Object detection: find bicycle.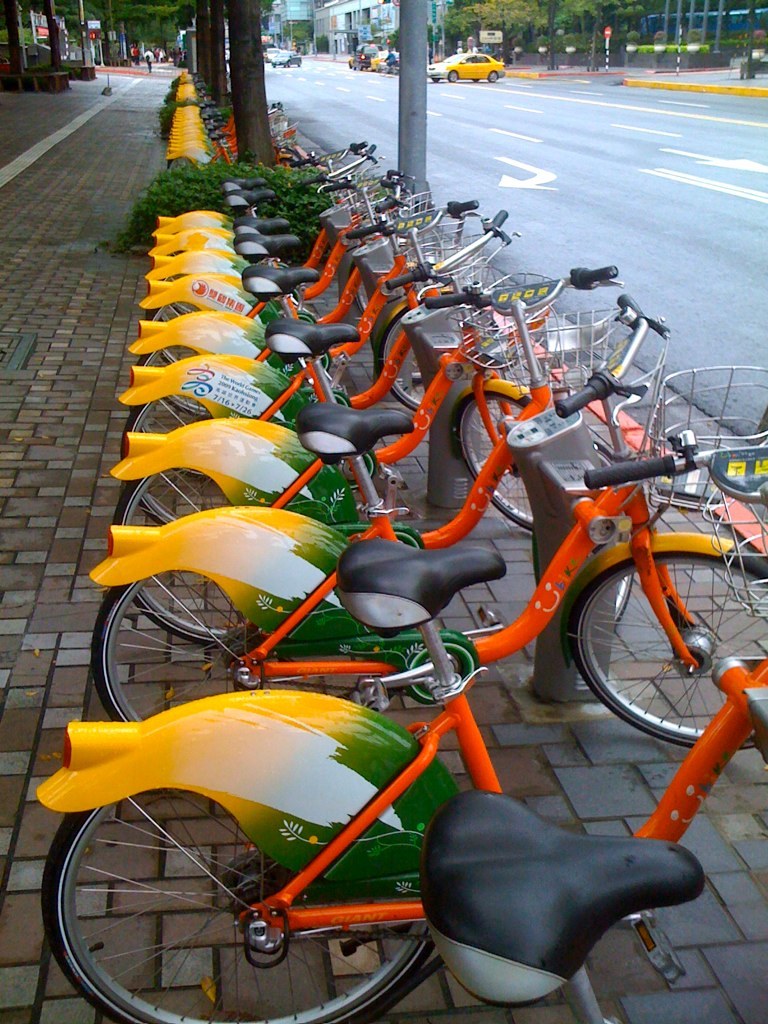
{"left": 92, "top": 299, "right": 767, "bottom": 710}.
